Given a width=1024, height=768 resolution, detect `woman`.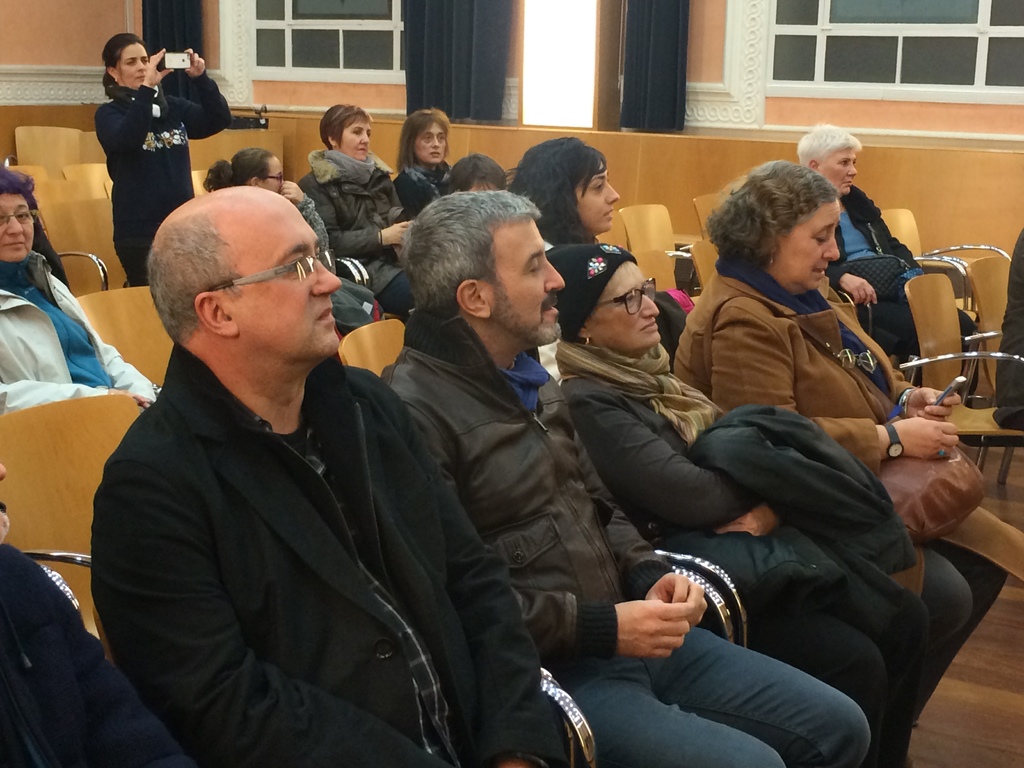
109:31:232:286.
